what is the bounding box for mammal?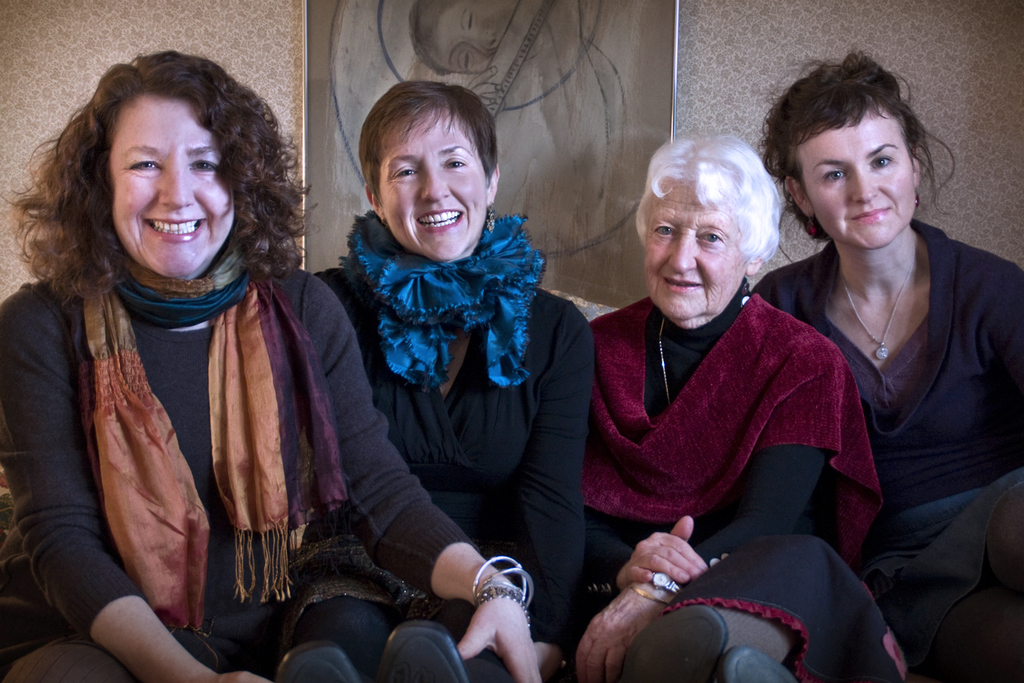
587:135:887:682.
